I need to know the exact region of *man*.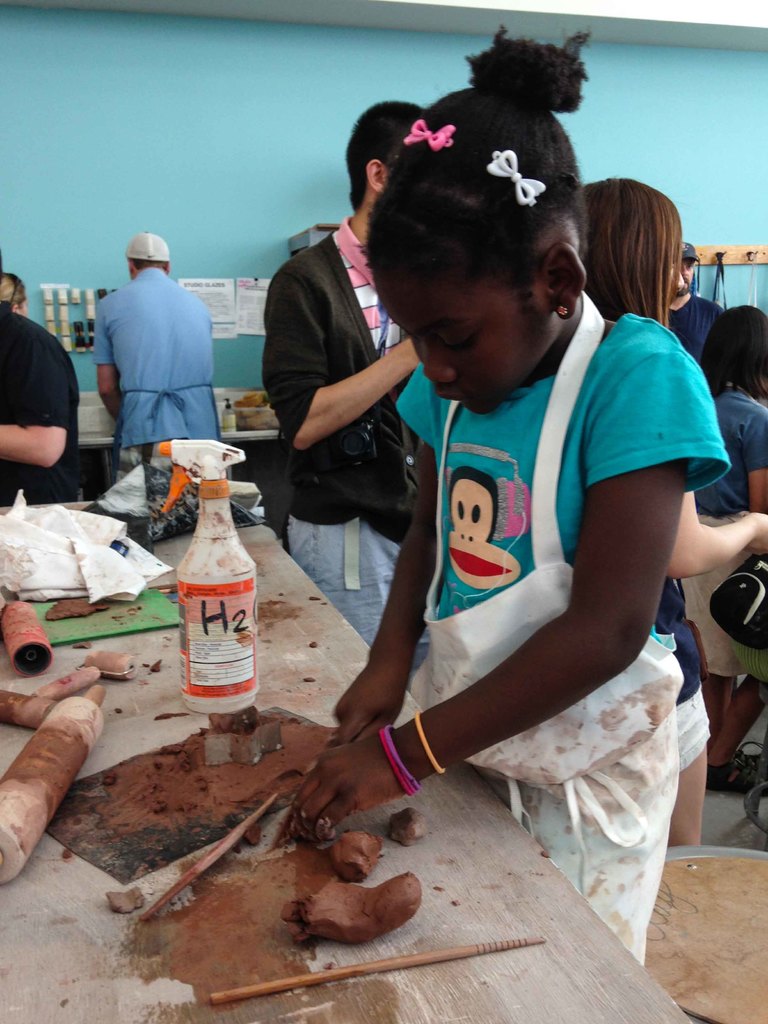
Region: <region>82, 214, 230, 472</region>.
